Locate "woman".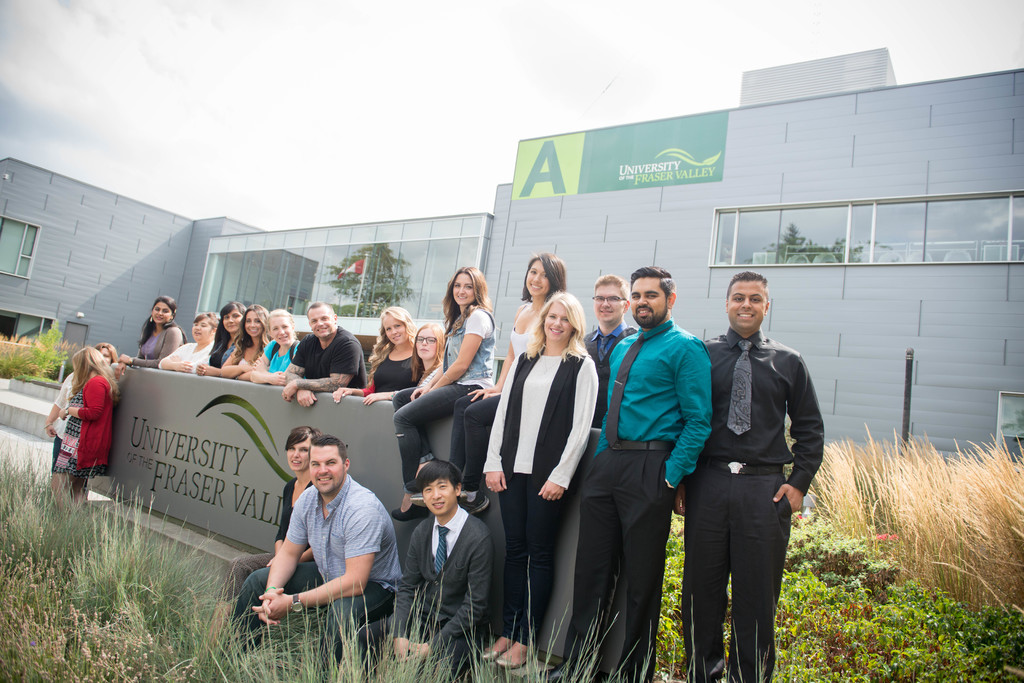
Bounding box: BBox(215, 305, 278, 382).
